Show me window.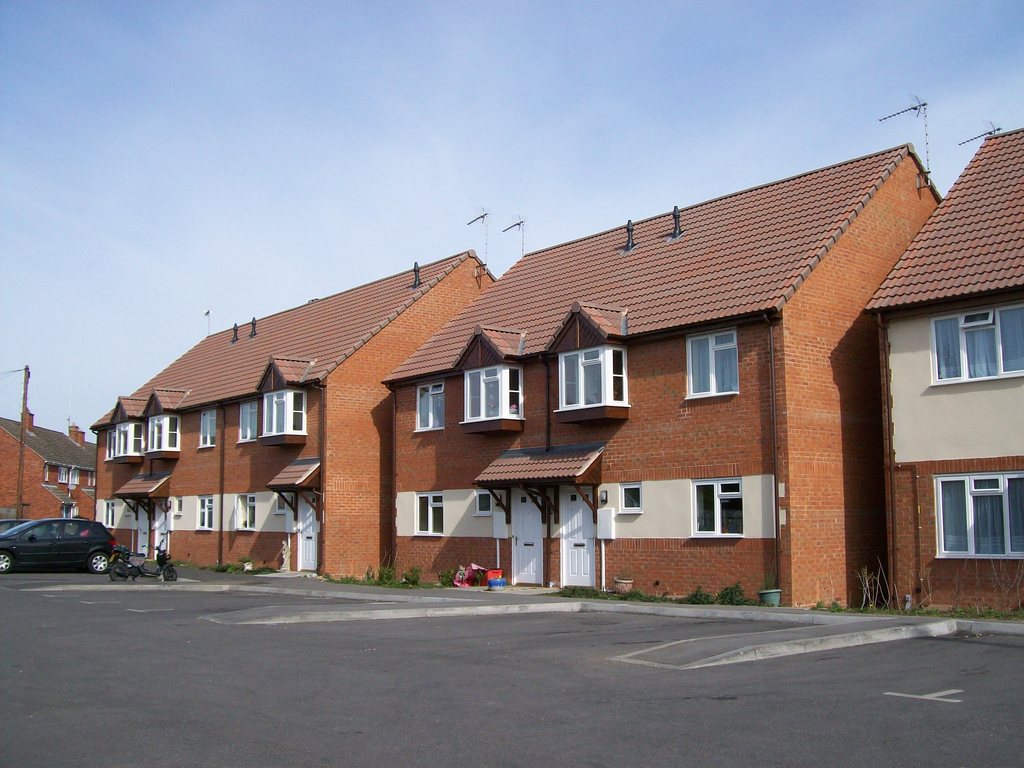
window is here: (559, 353, 630, 410).
